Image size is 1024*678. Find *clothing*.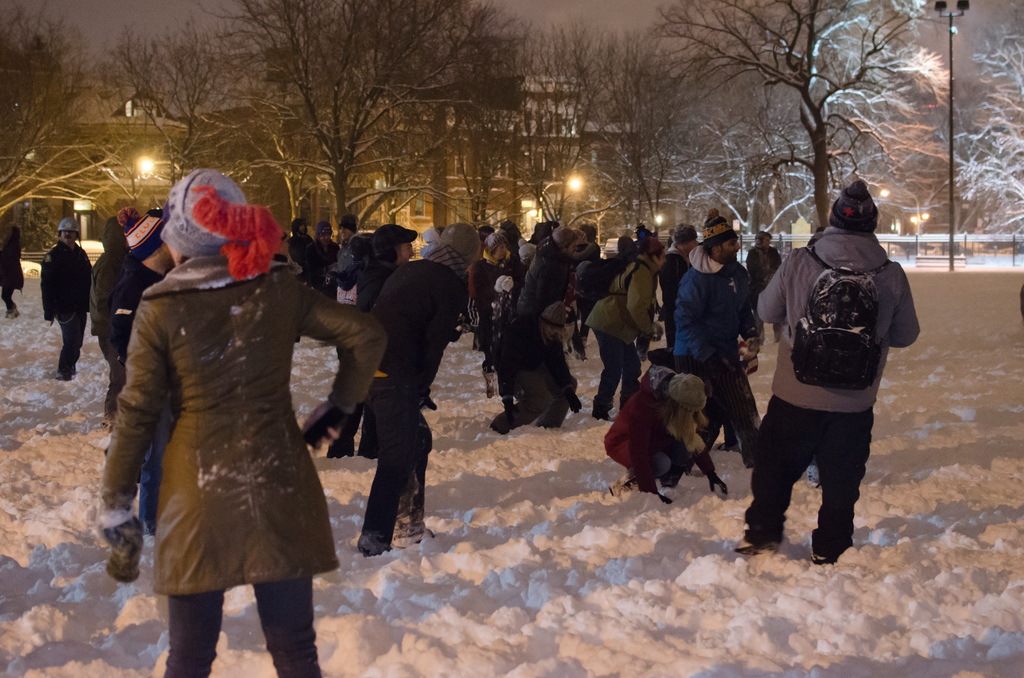
673, 243, 756, 444.
